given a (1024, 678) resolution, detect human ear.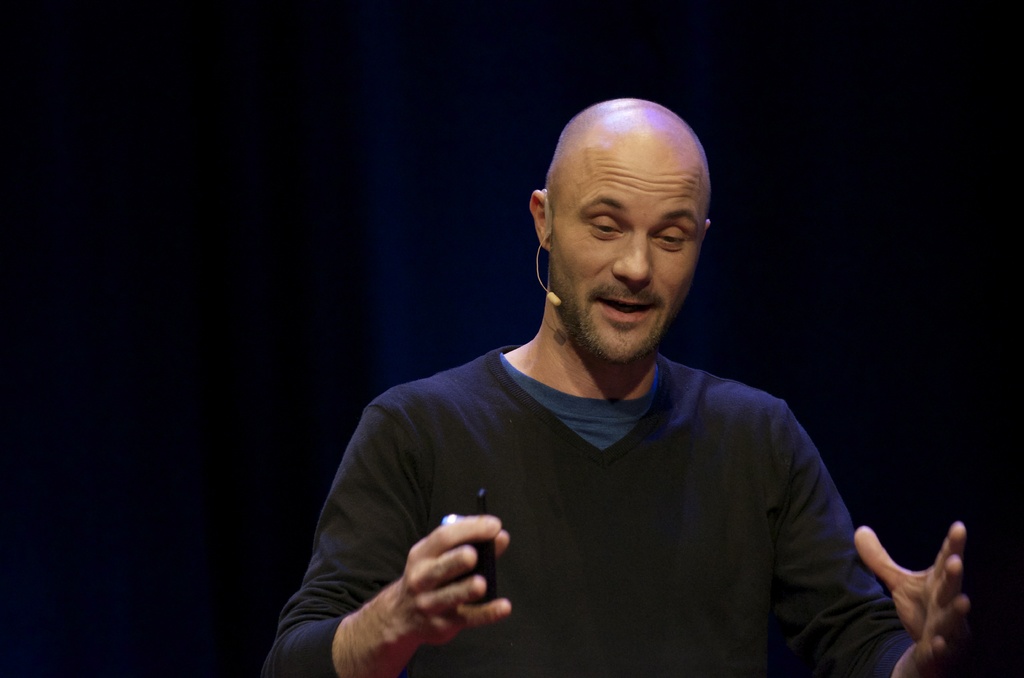
<bbox>529, 186, 554, 250</bbox>.
